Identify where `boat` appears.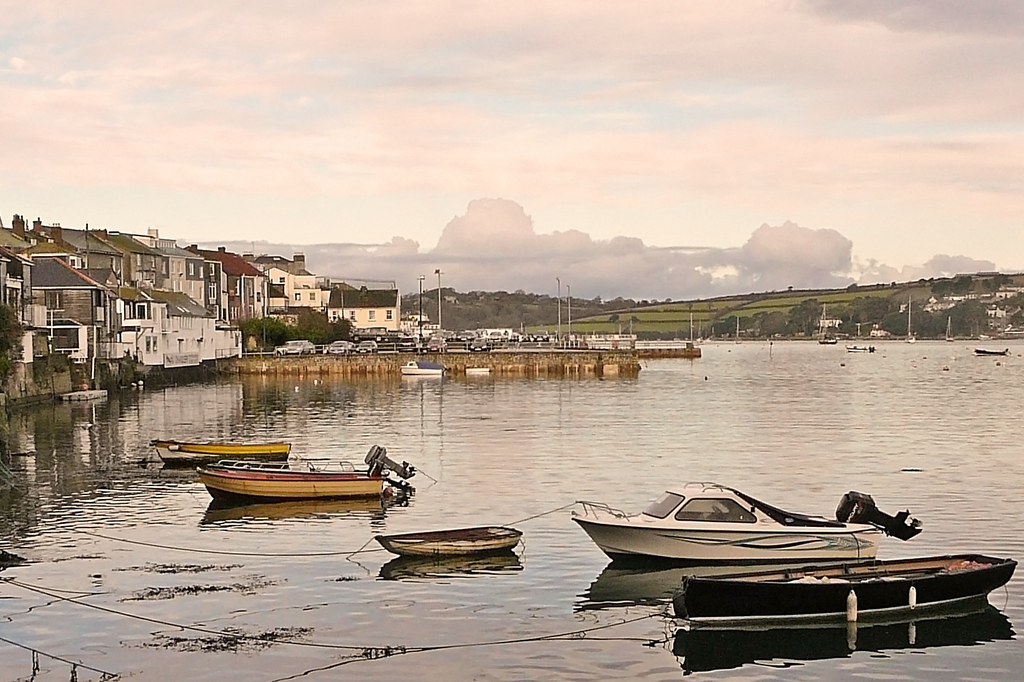
Appears at region(195, 438, 416, 509).
